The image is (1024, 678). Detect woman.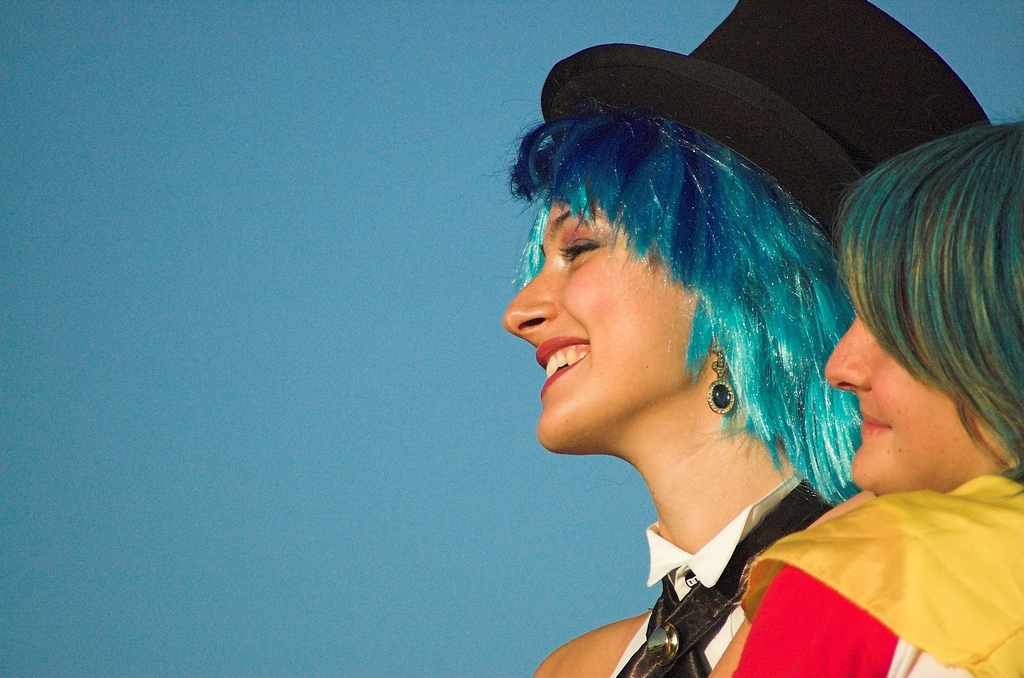
Detection: <box>728,113,1023,677</box>.
